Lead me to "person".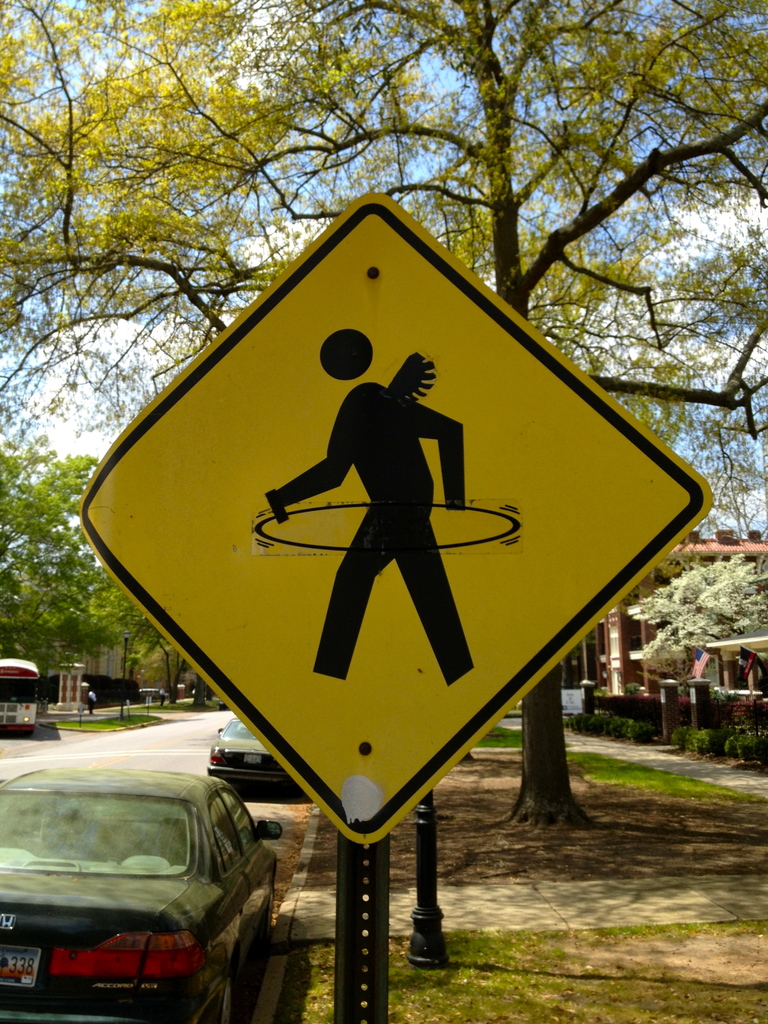
Lead to bbox=(268, 324, 495, 703).
